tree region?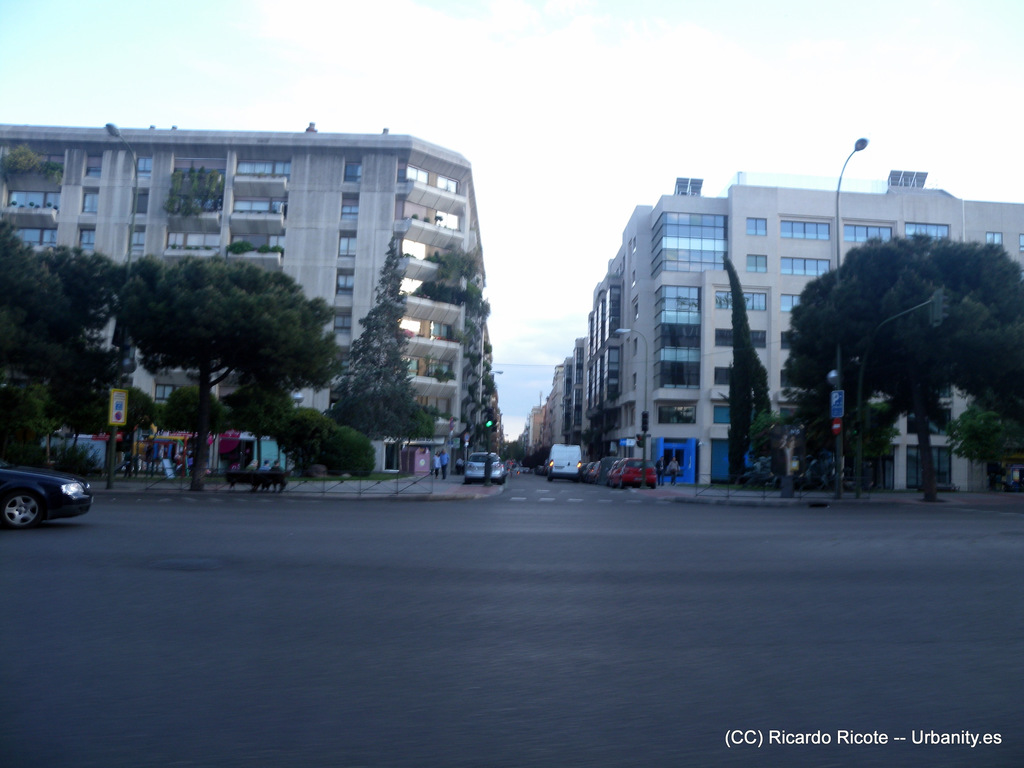
l=749, t=380, r=895, b=495
